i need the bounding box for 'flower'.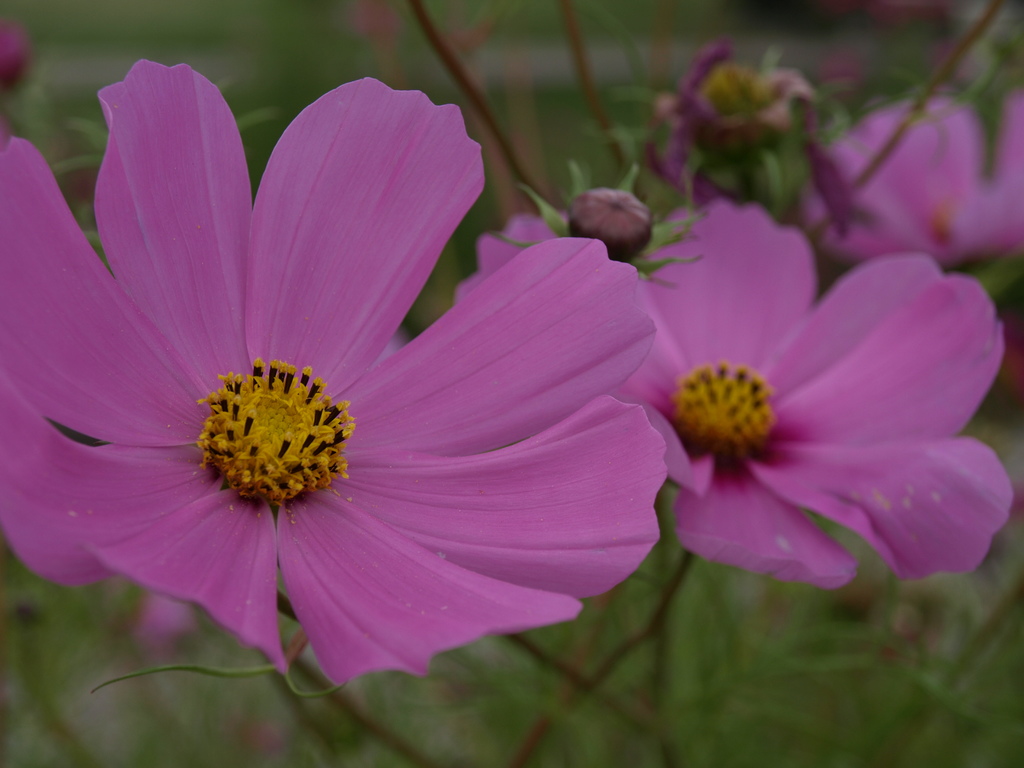
Here it is: 819:60:861:87.
